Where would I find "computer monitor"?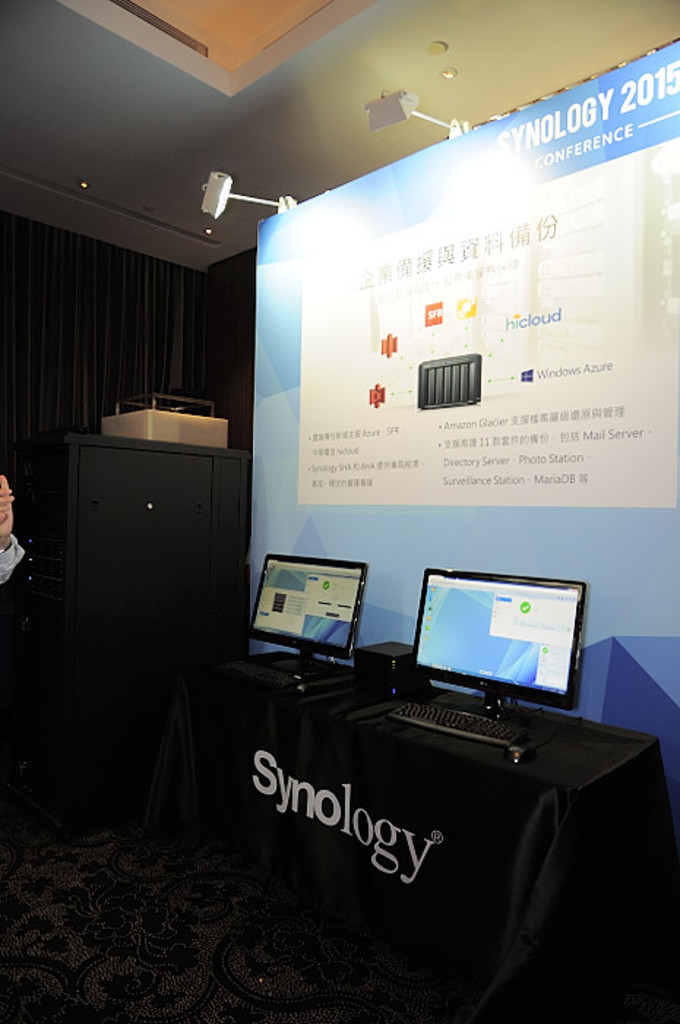
At {"left": 244, "top": 553, "right": 366, "bottom": 677}.
